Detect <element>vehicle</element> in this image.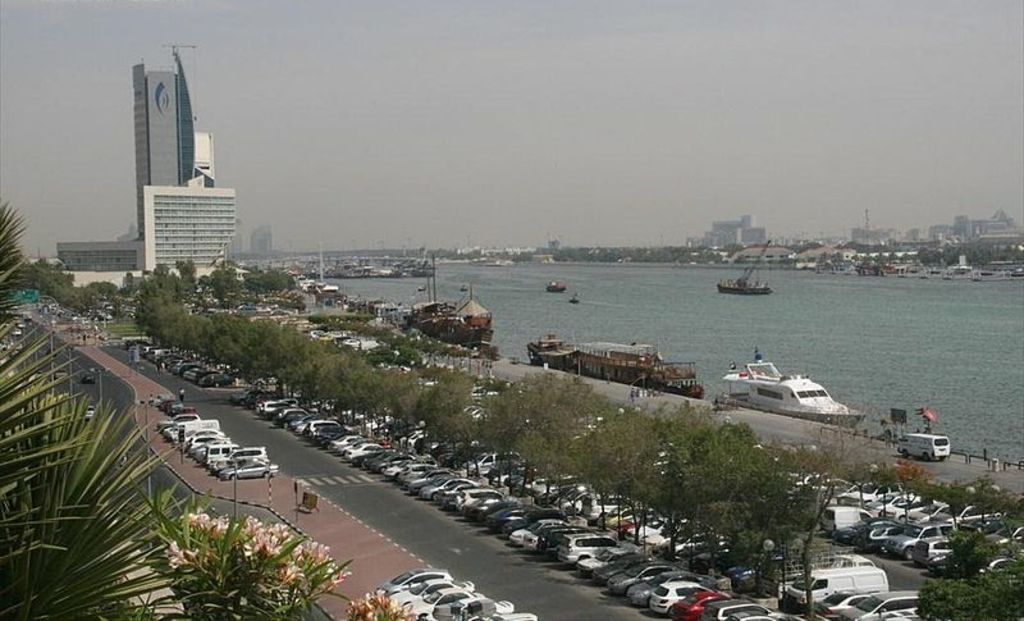
Detection: rect(573, 341, 705, 402).
